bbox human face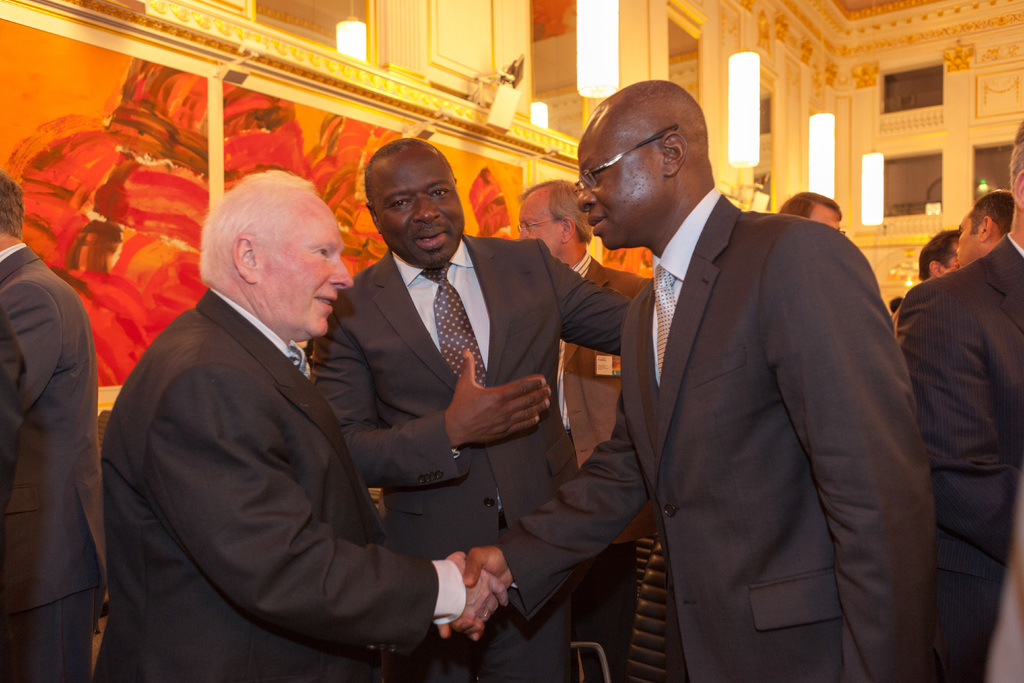
box(576, 120, 670, 251)
